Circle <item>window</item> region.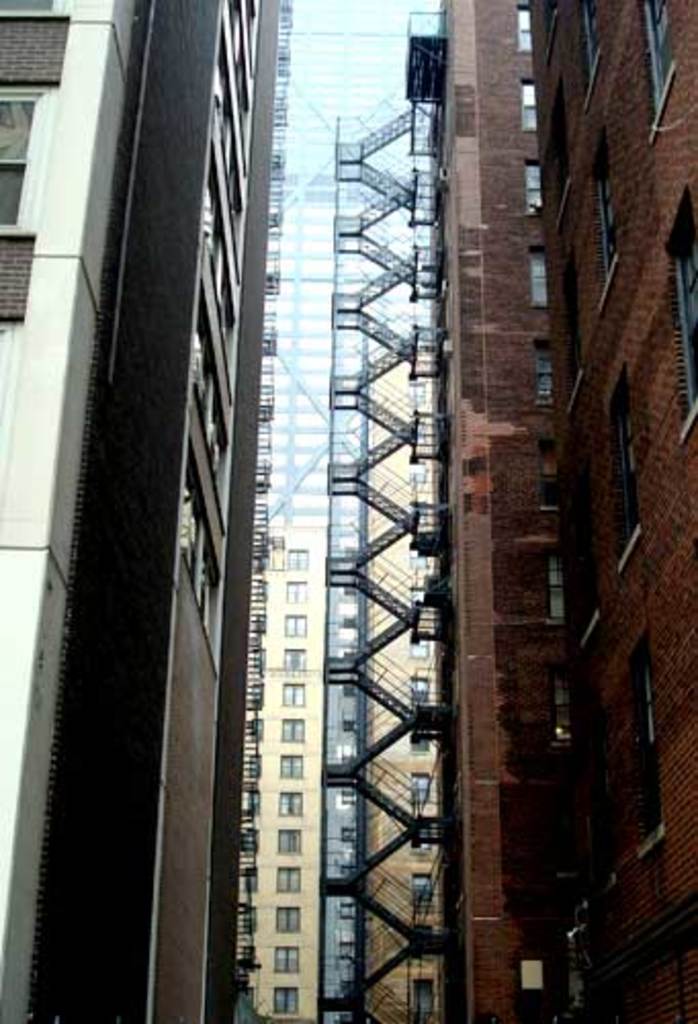
Region: region(274, 983, 301, 1012).
